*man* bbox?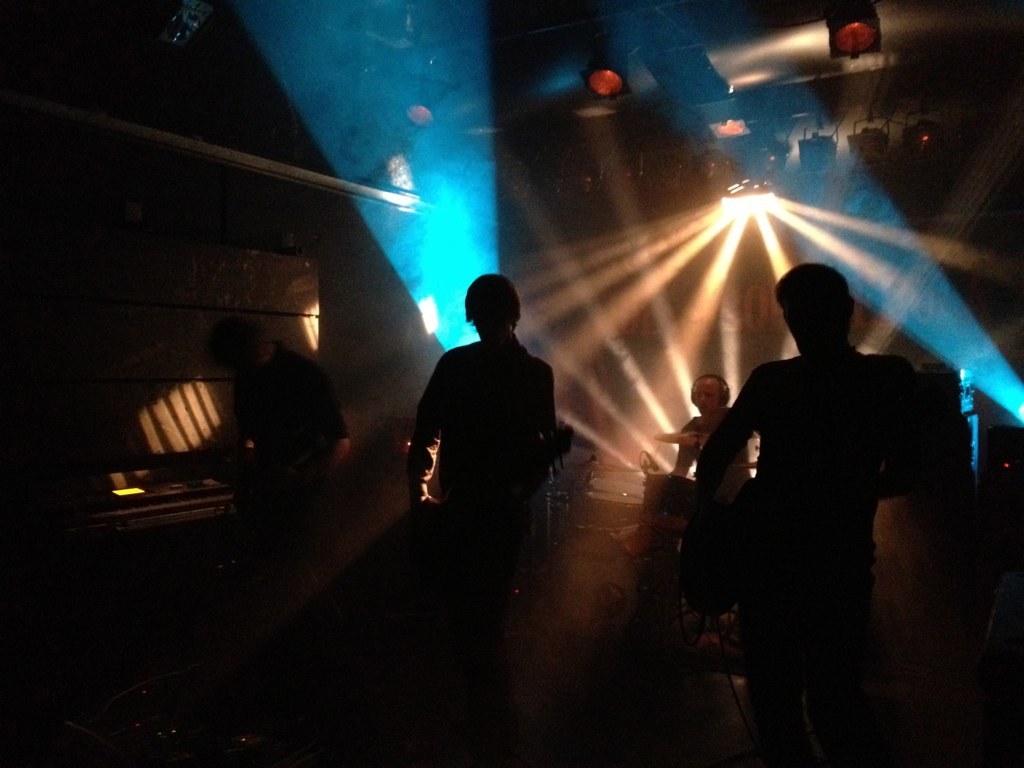
locate(670, 374, 750, 484)
